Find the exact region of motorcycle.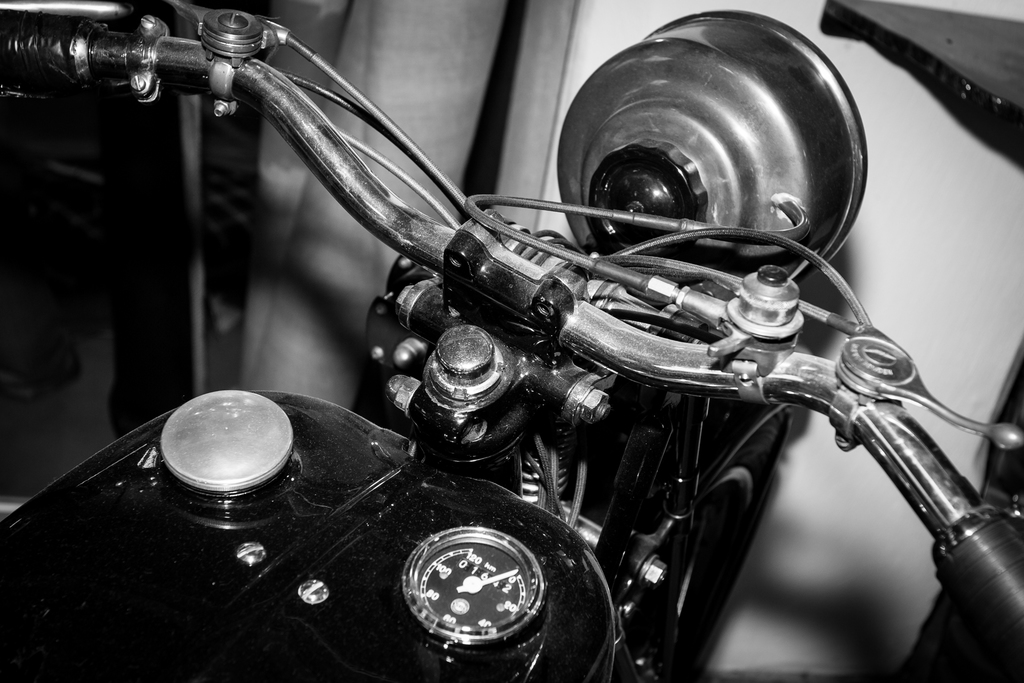
Exact region: box=[0, 0, 1023, 682].
